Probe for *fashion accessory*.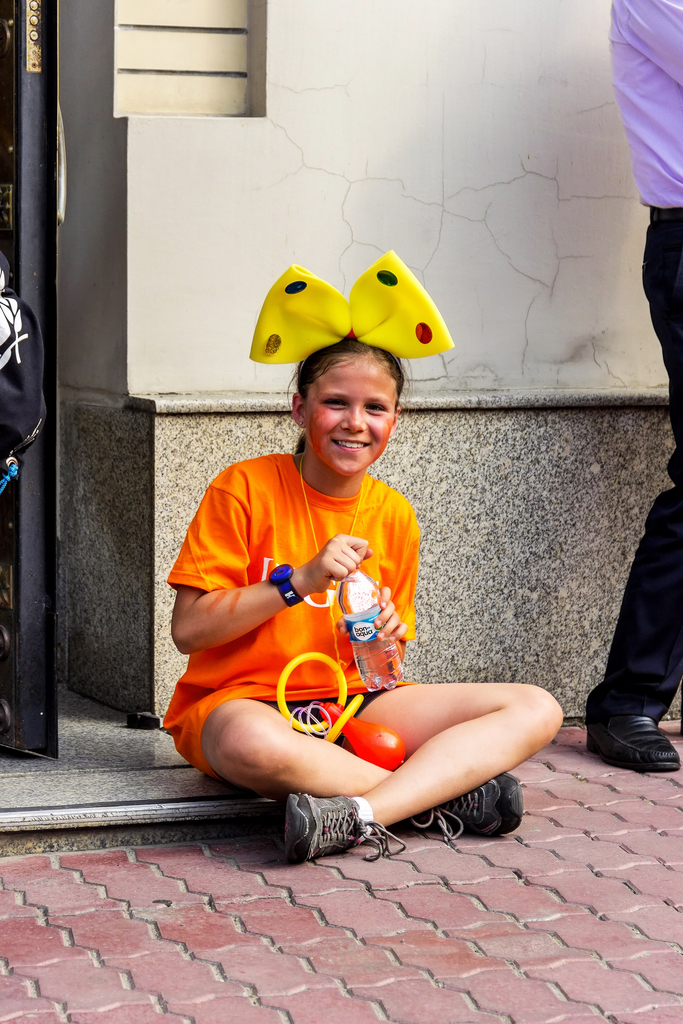
Probe result: (283, 792, 424, 867).
